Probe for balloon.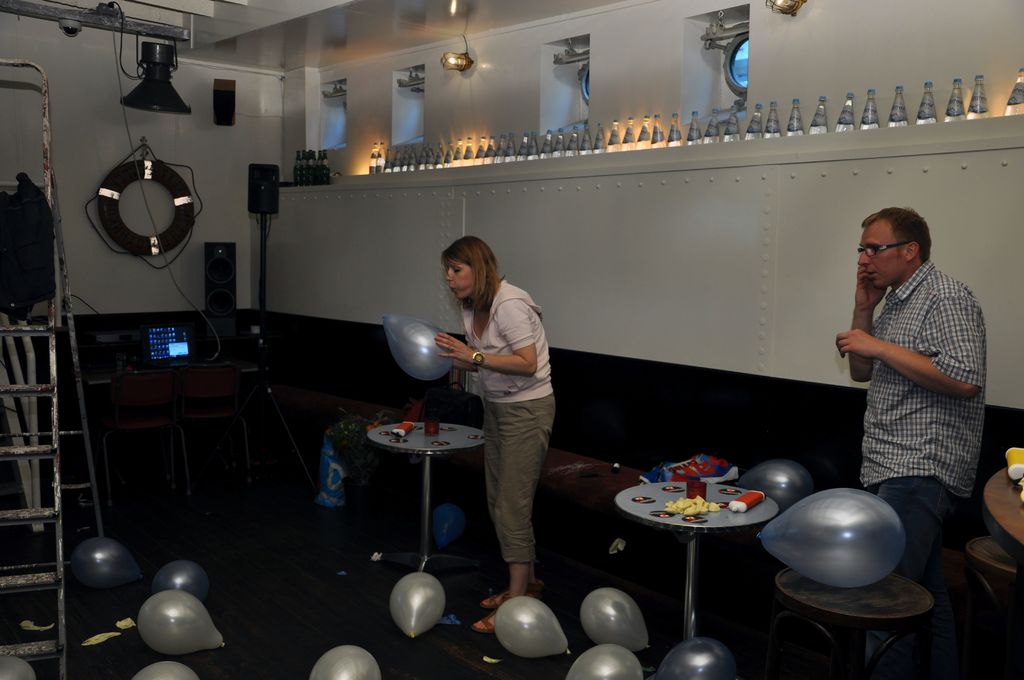
Probe result: rect(566, 638, 644, 679).
